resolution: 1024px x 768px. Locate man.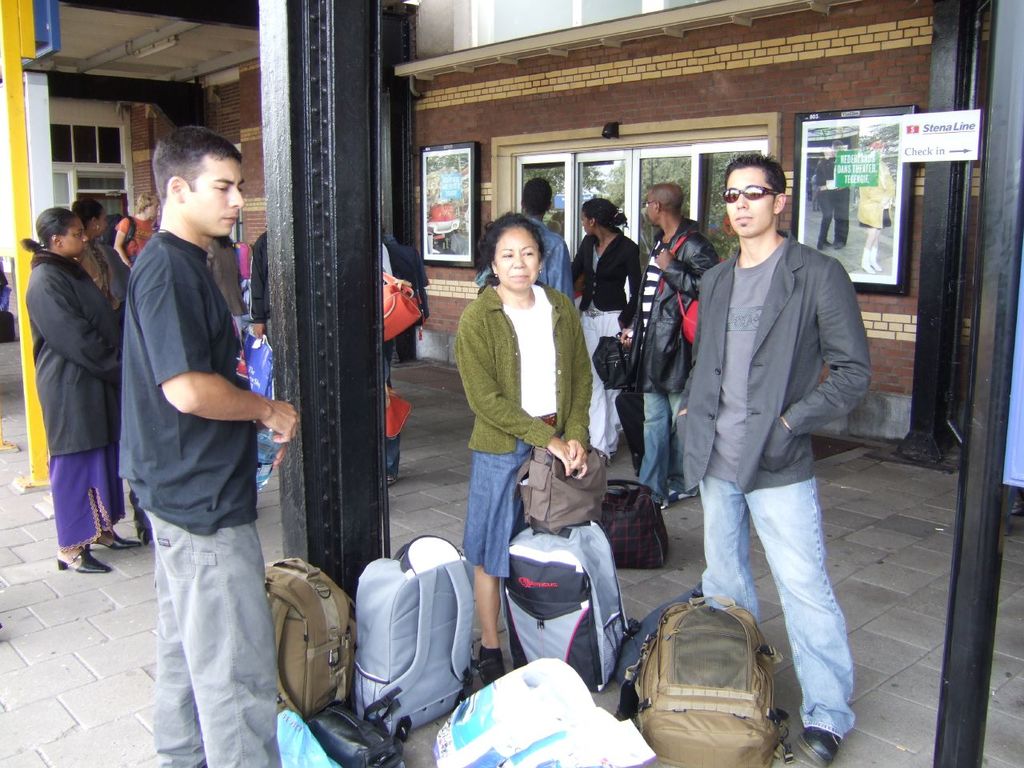
region(621, 184, 721, 506).
